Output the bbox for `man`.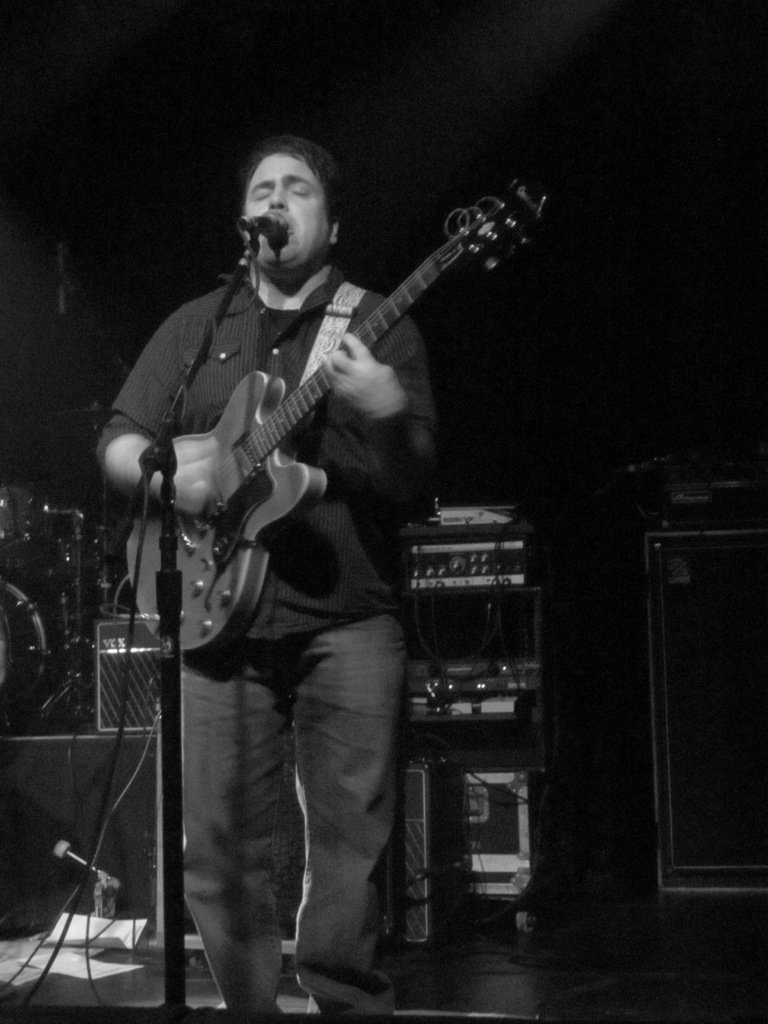
[104,213,436,998].
